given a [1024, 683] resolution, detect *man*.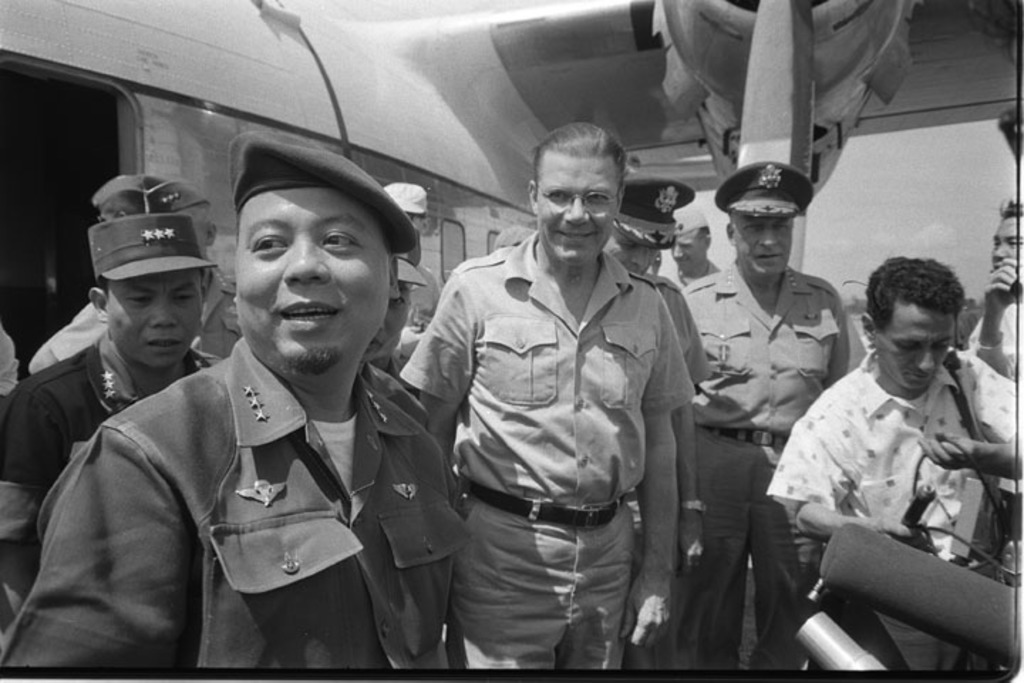
{"x1": 0, "y1": 326, "x2": 17, "y2": 397}.
